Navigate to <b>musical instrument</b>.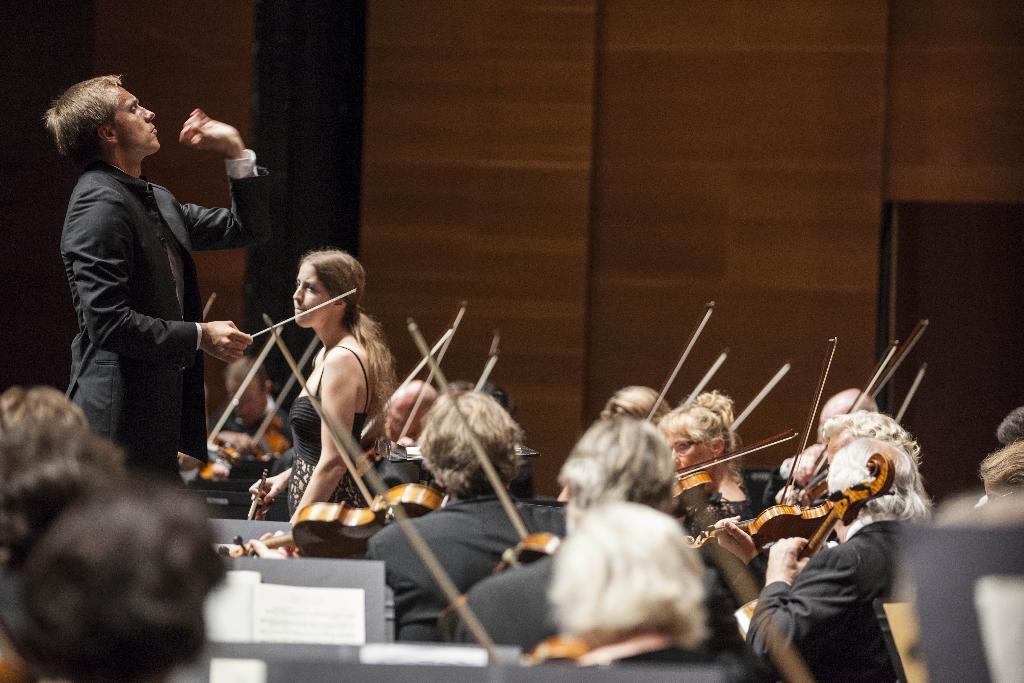
Navigation target: select_region(676, 487, 834, 571).
